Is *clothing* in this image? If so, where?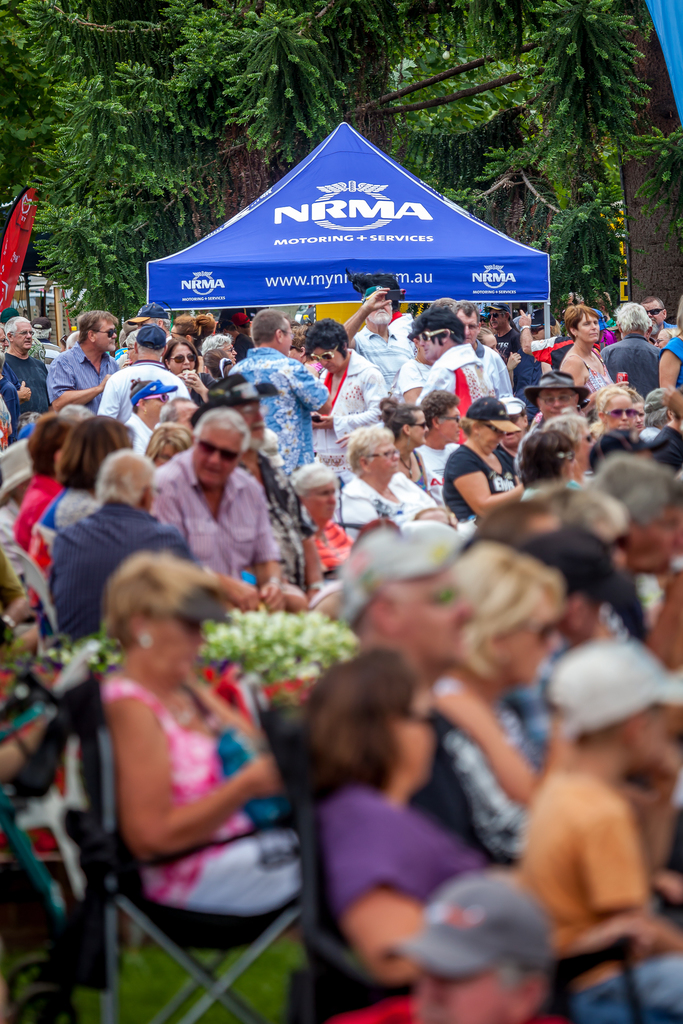
Yes, at [334,471,438,524].
